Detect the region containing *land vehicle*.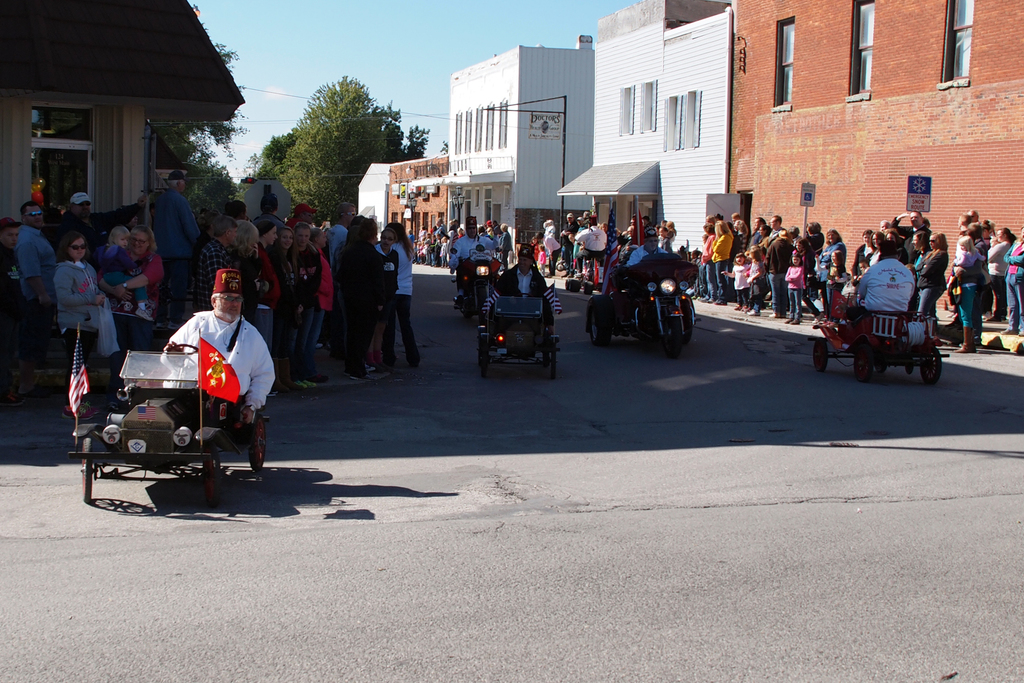
Rect(476, 288, 563, 378).
